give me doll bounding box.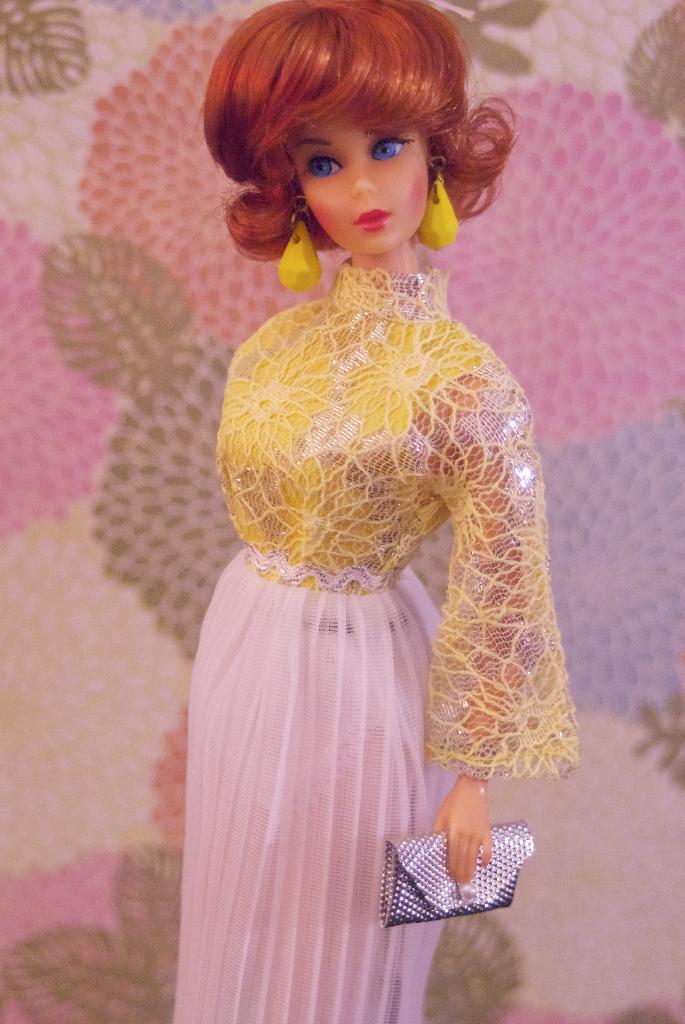
<region>163, 49, 581, 954</region>.
